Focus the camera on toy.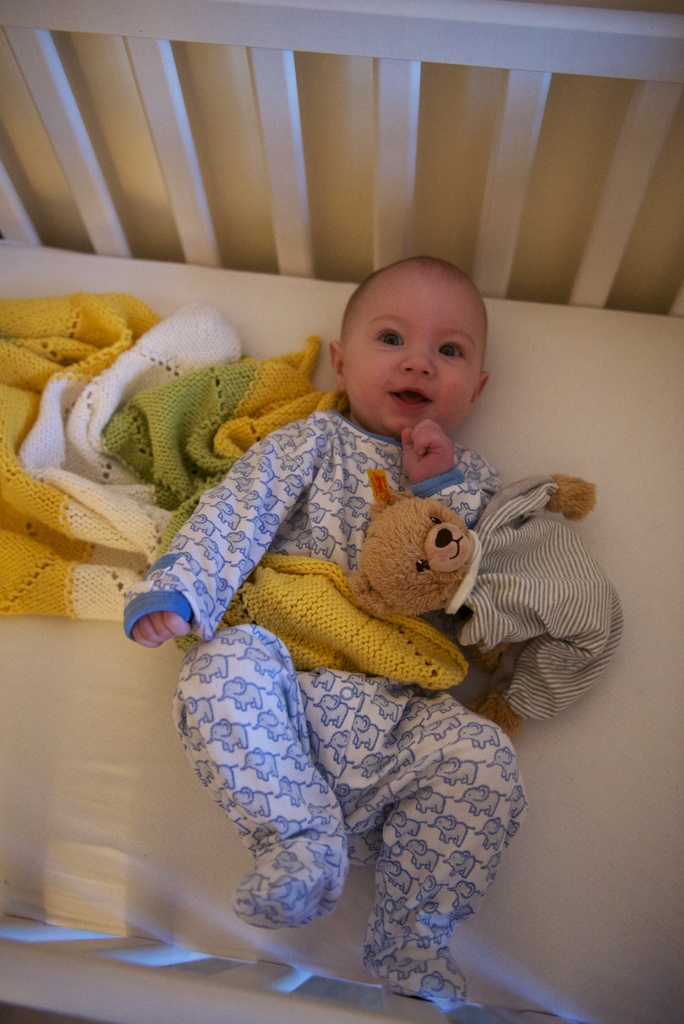
Focus region: x1=366, y1=477, x2=633, y2=708.
